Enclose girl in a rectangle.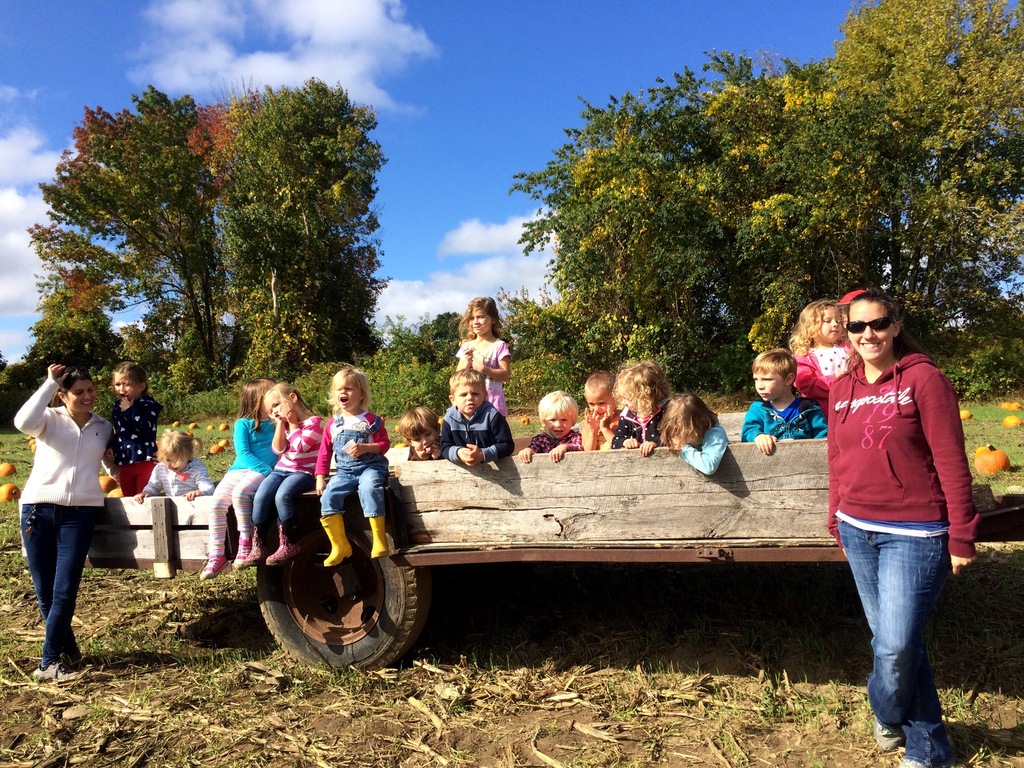
x1=451 y1=292 x2=510 y2=419.
